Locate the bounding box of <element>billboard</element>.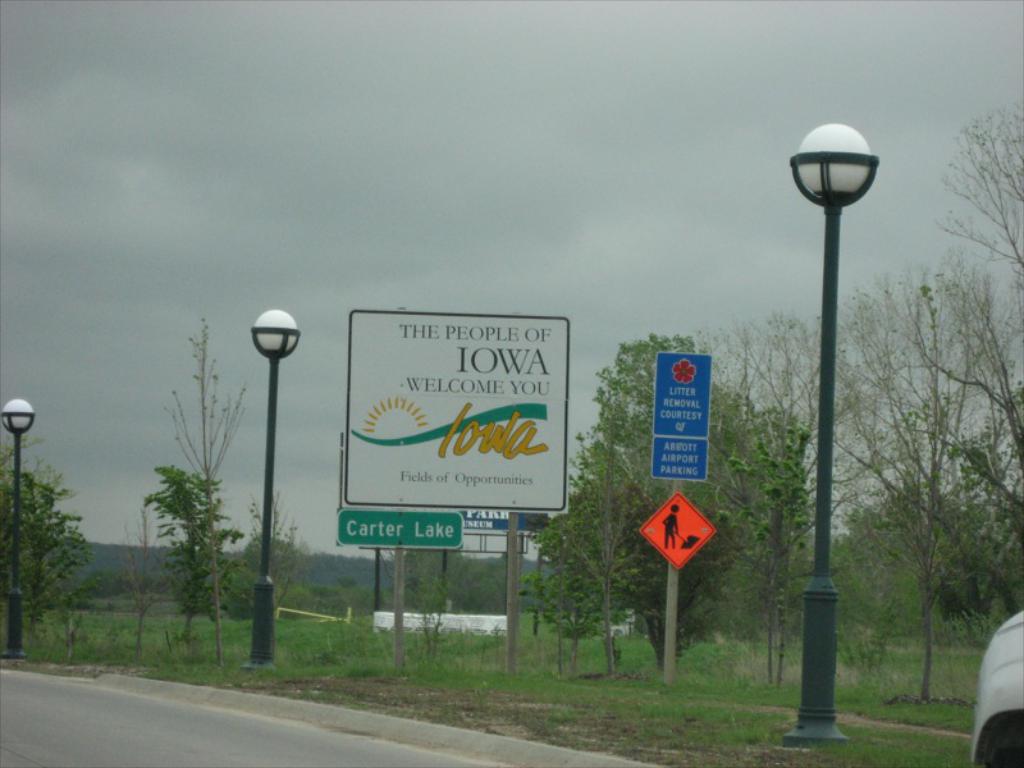
Bounding box: box=[655, 344, 709, 489].
